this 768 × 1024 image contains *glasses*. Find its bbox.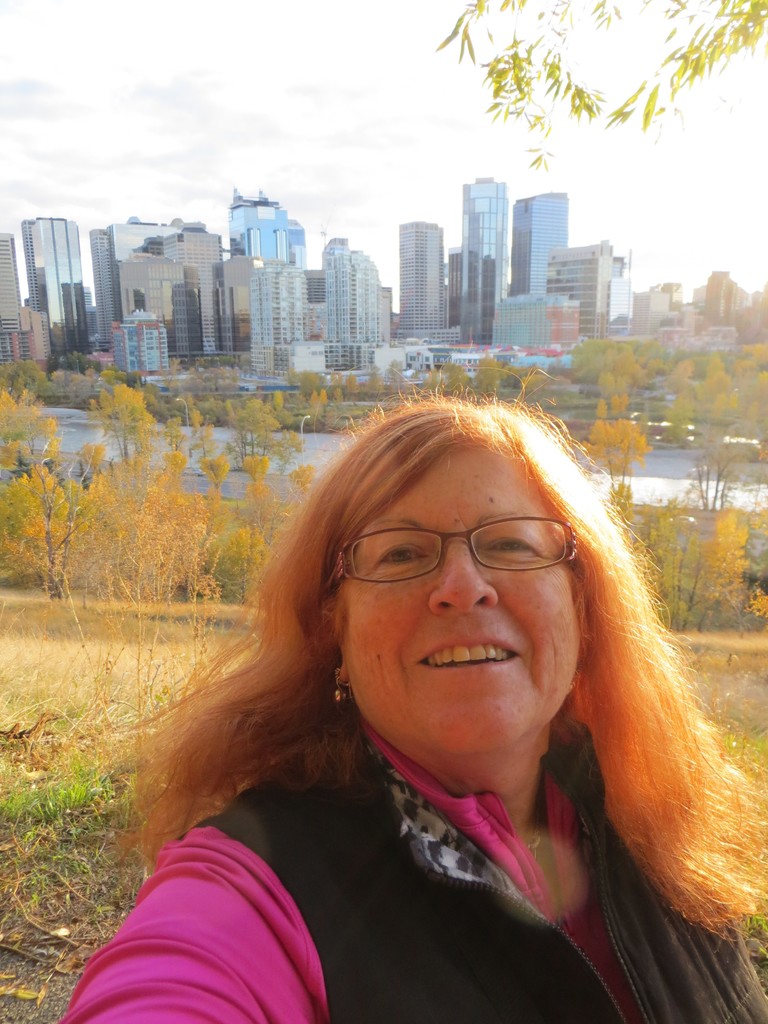
bbox=[333, 516, 581, 588].
